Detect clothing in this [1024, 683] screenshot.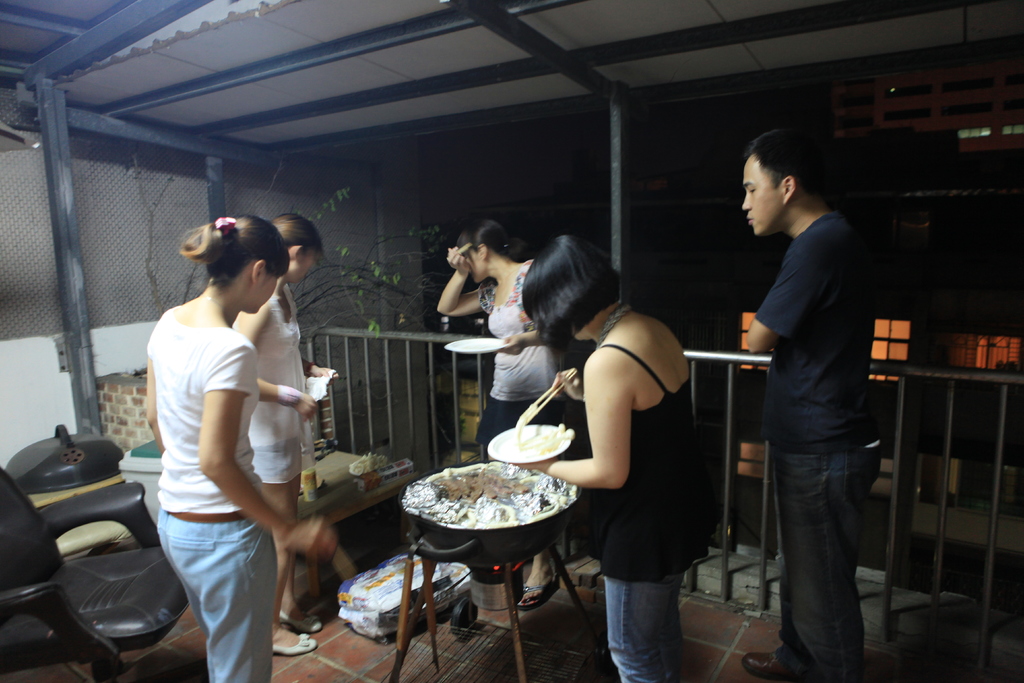
Detection: <box>474,260,568,466</box>.
